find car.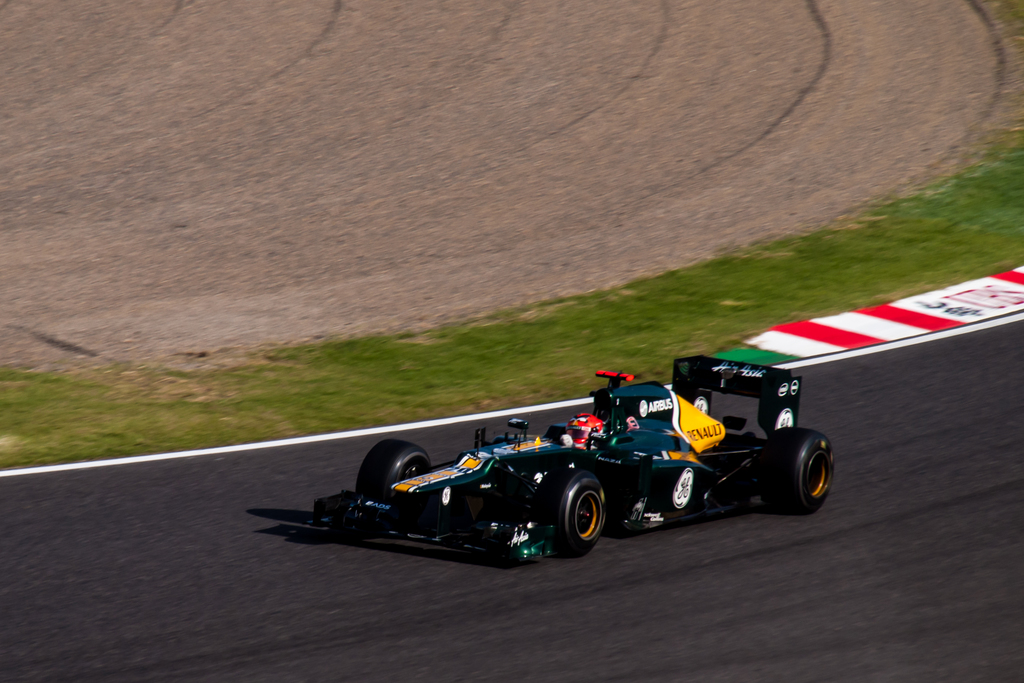
257,370,856,569.
